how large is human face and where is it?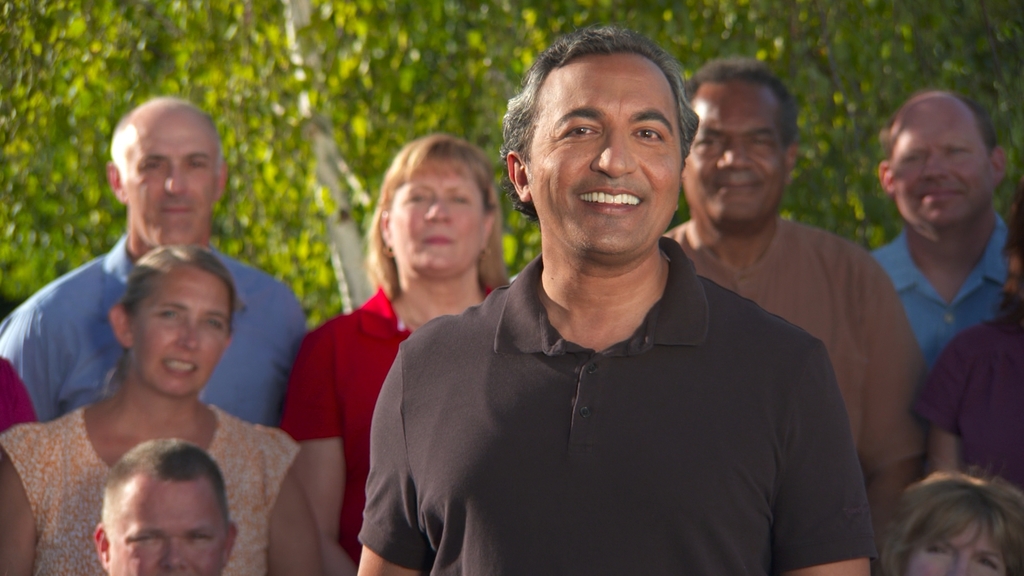
Bounding box: select_region(684, 82, 788, 229).
